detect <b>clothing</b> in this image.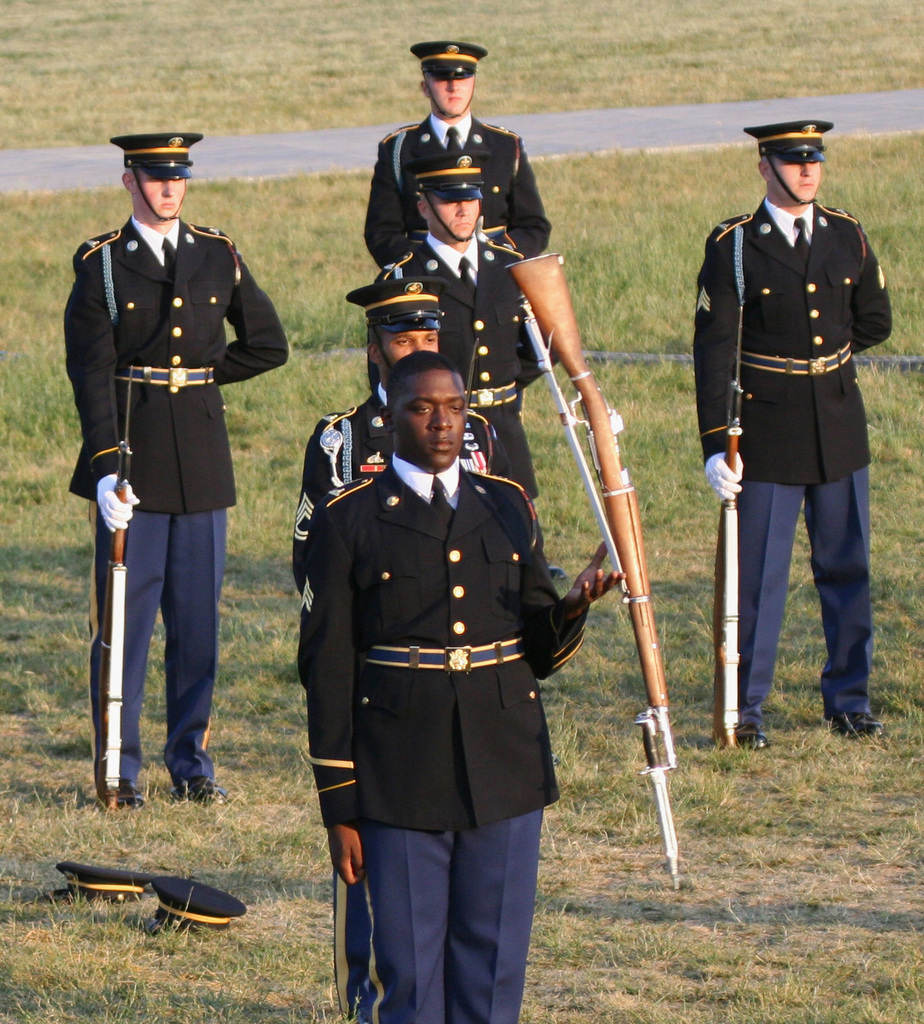
Detection: box(361, 113, 552, 270).
